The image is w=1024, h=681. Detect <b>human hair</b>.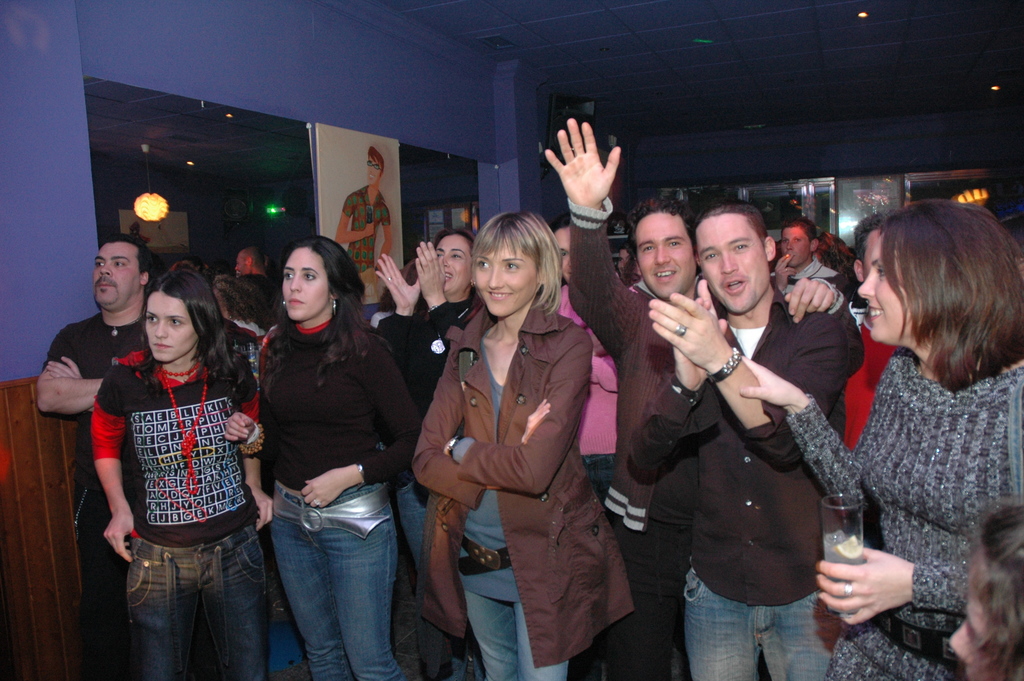
Detection: BBox(550, 213, 570, 233).
